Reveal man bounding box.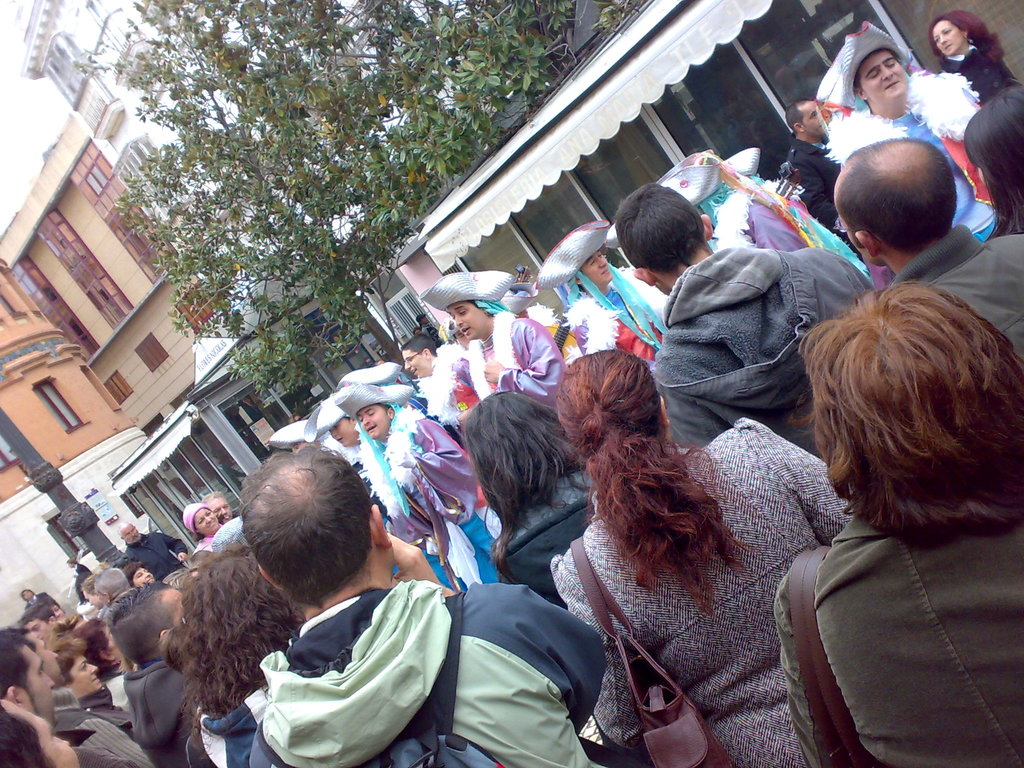
Revealed: BBox(458, 271, 565, 409).
